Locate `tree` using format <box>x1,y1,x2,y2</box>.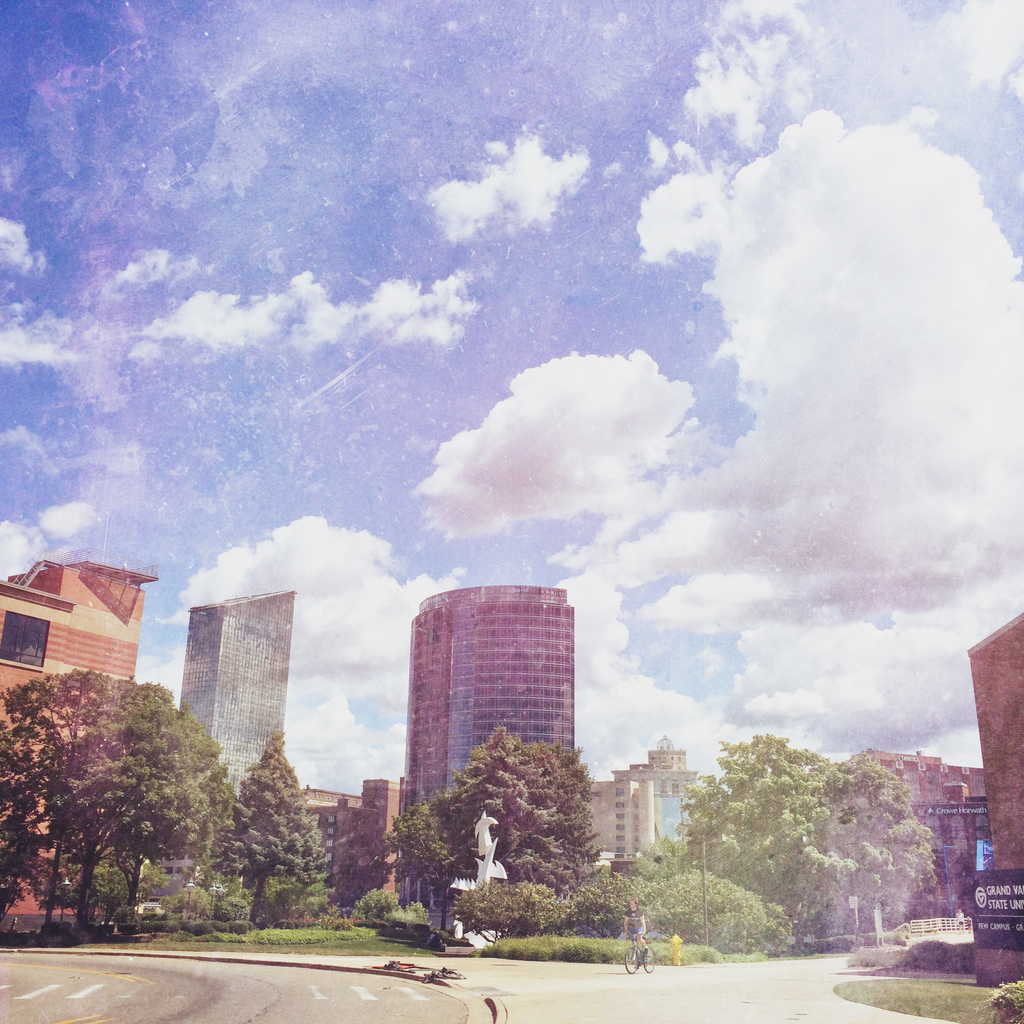
<box>382,790,480,896</box>.
